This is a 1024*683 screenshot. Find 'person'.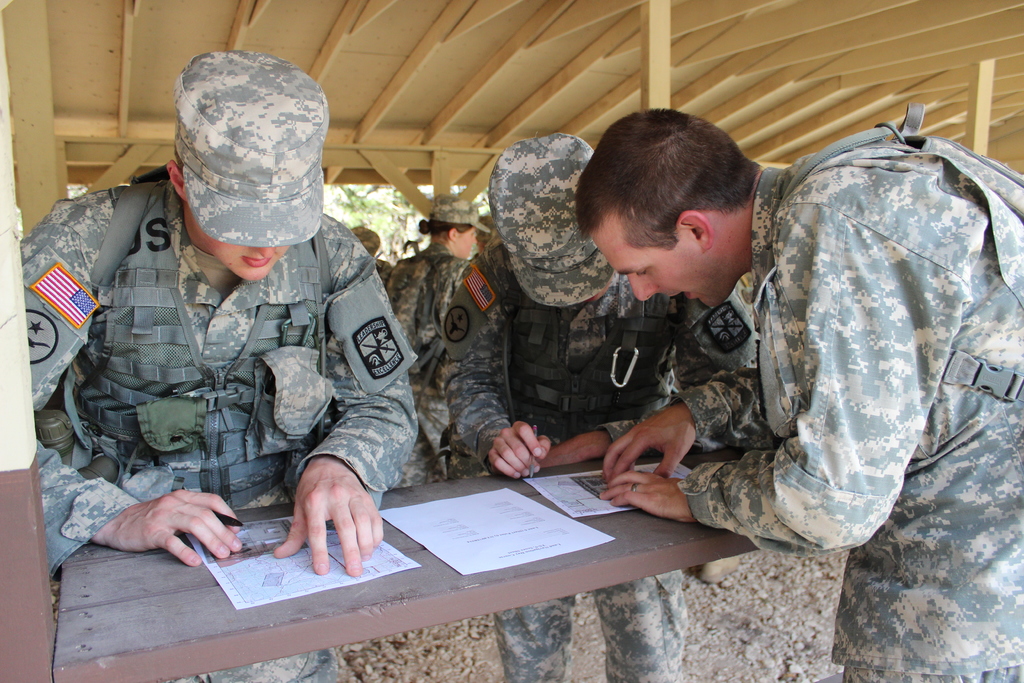
Bounding box: (left=441, top=134, right=758, bottom=682).
